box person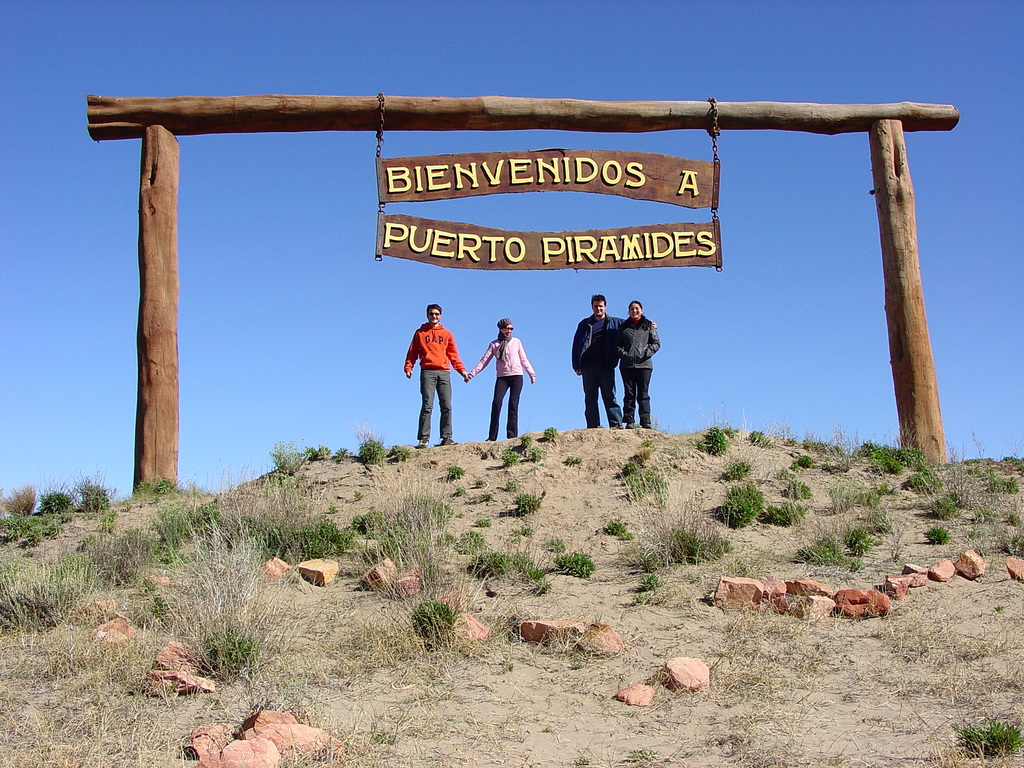
BBox(467, 319, 535, 439)
